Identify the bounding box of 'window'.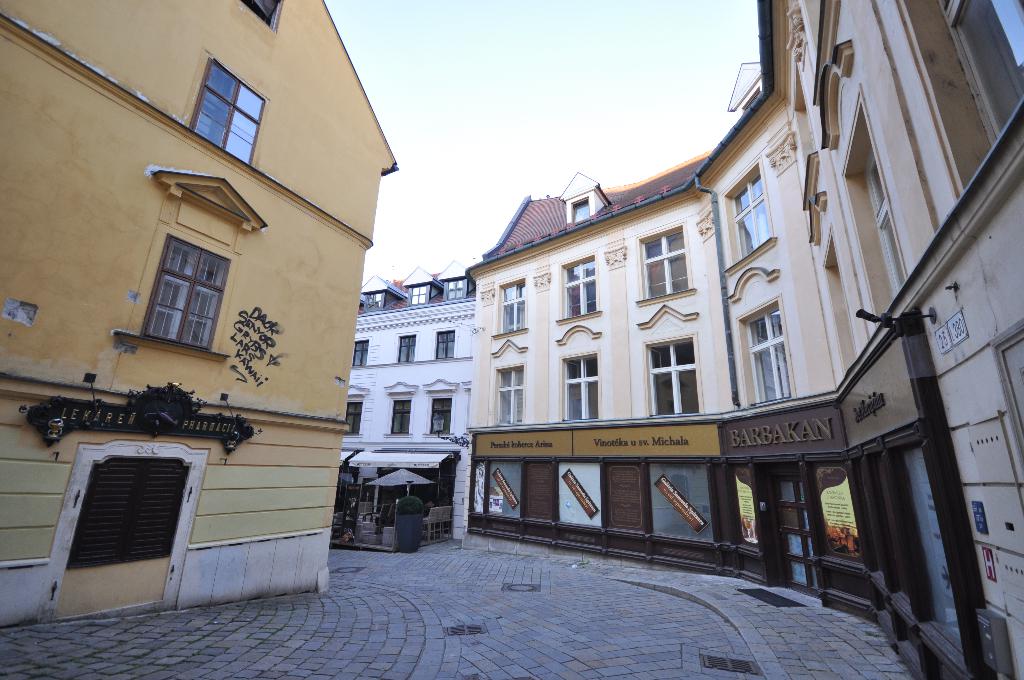
pyautogui.locateOnScreen(565, 358, 598, 421).
